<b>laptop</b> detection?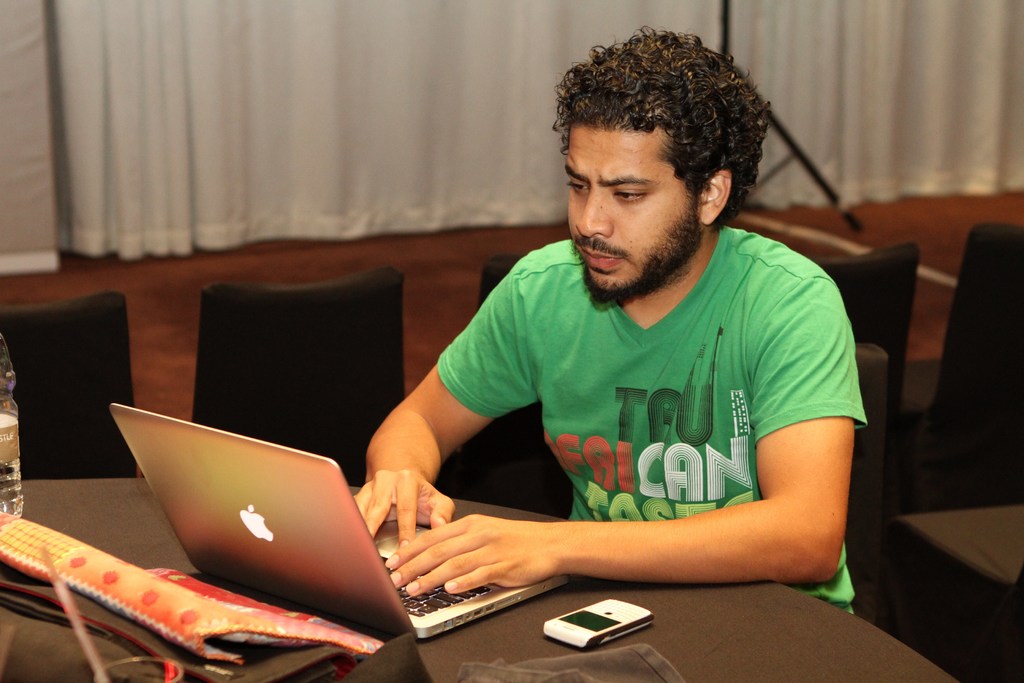
x1=116, y1=396, x2=575, y2=645
